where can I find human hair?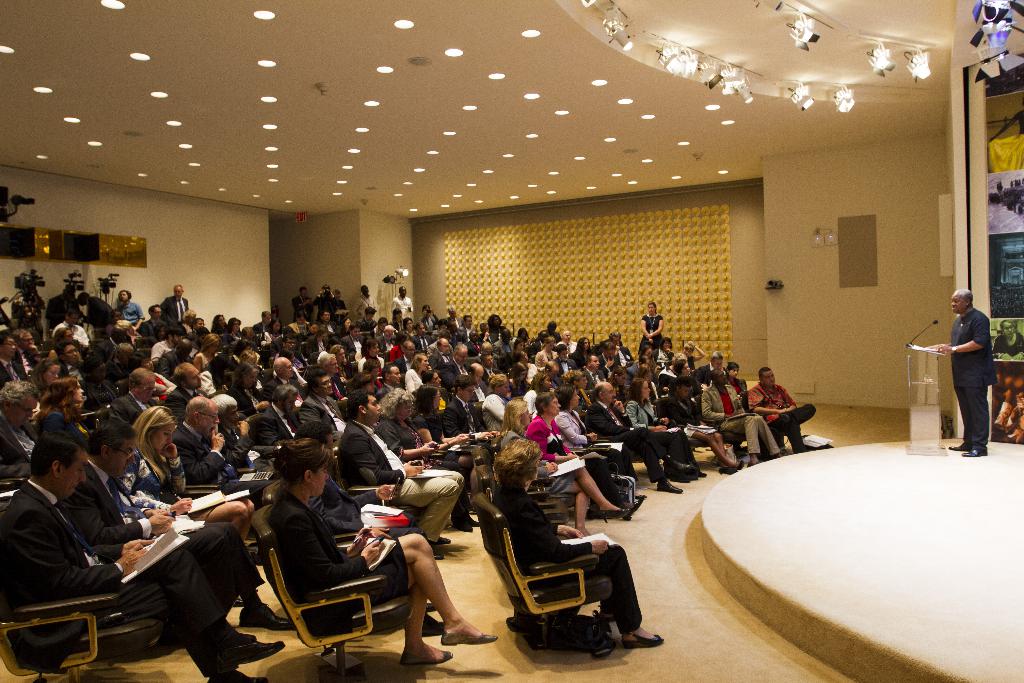
You can find it at [956,290,976,308].
